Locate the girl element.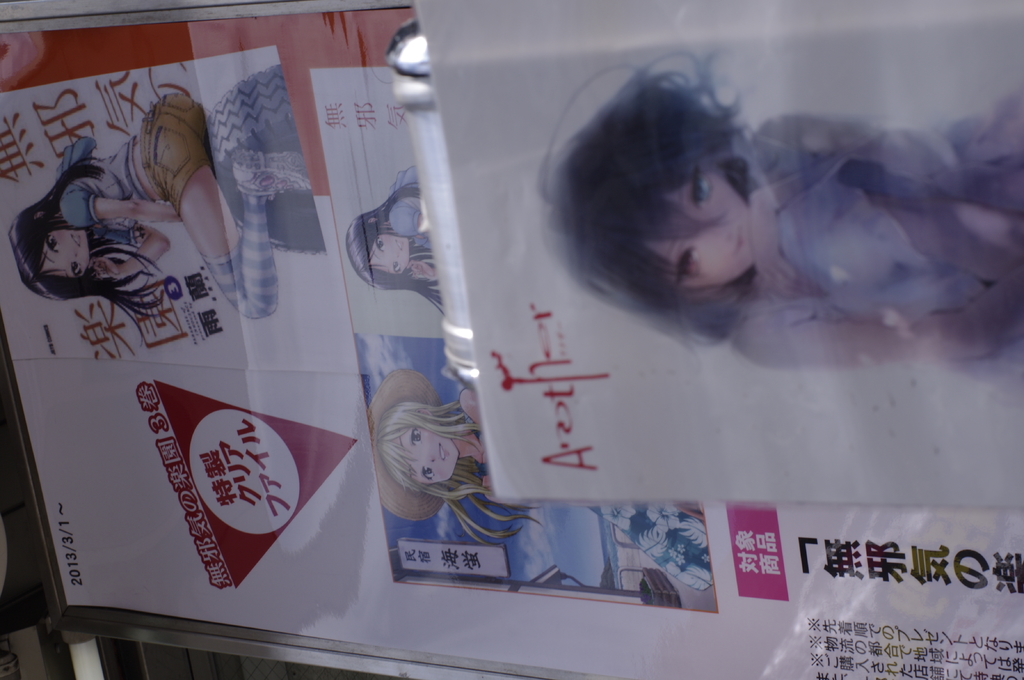
Element bbox: left=345, top=161, right=447, bottom=310.
